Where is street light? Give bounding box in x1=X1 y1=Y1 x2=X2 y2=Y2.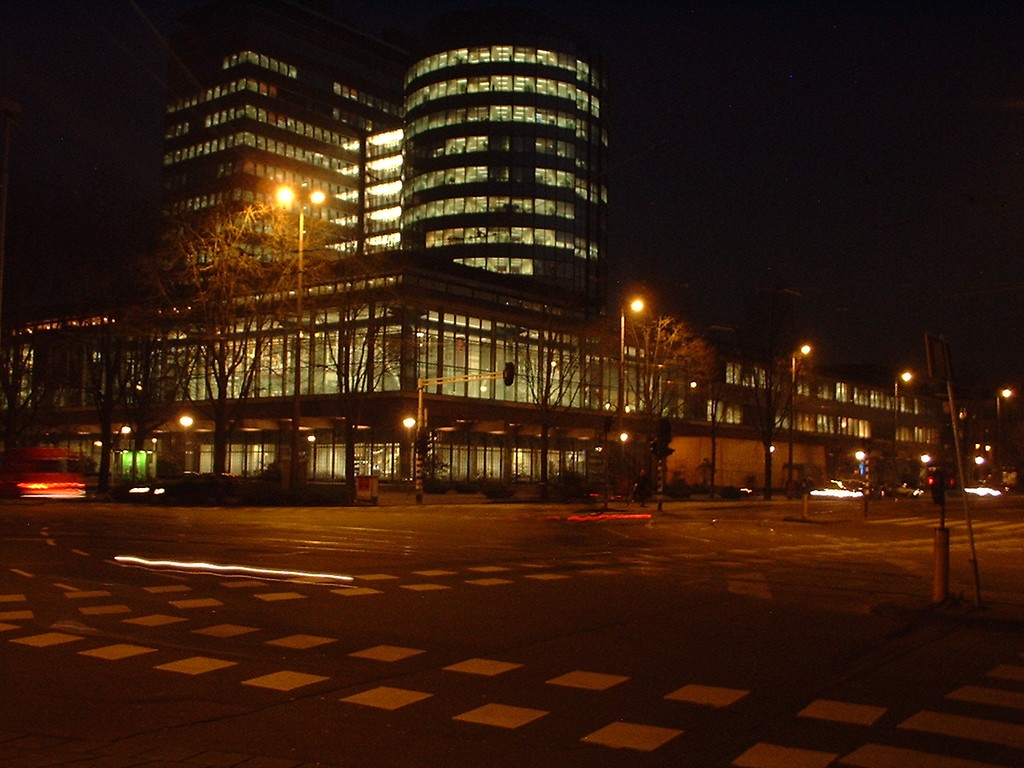
x1=995 y1=388 x2=1011 y2=486.
